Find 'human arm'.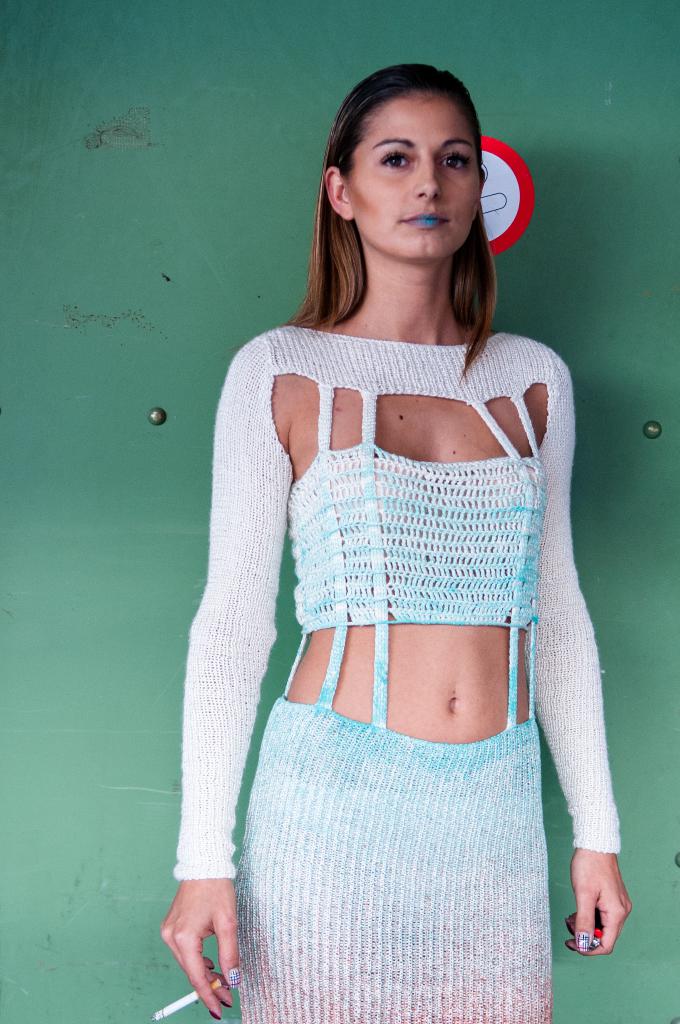
crop(557, 350, 634, 964).
